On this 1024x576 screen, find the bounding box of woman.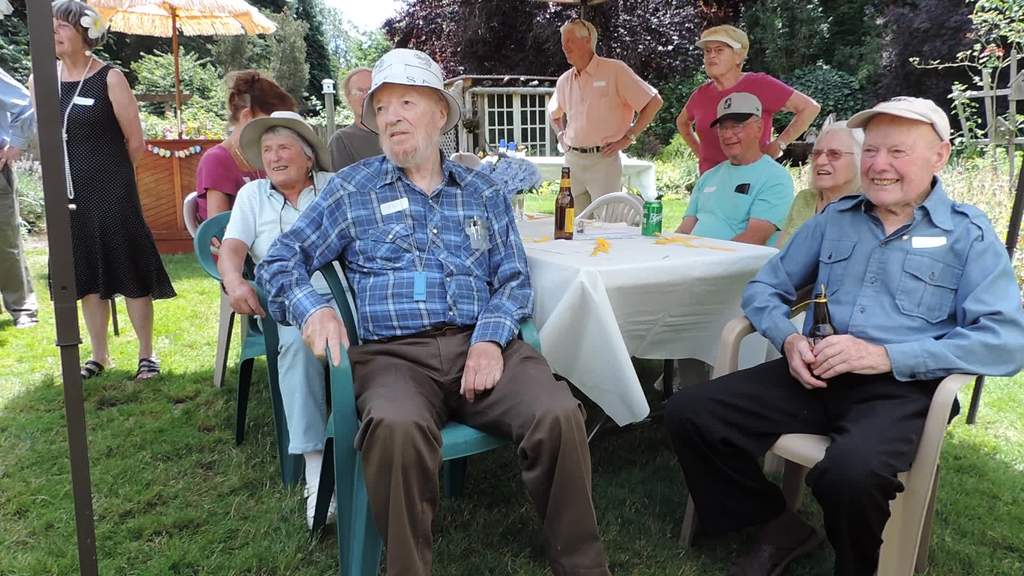
Bounding box: 771 118 866 247.
